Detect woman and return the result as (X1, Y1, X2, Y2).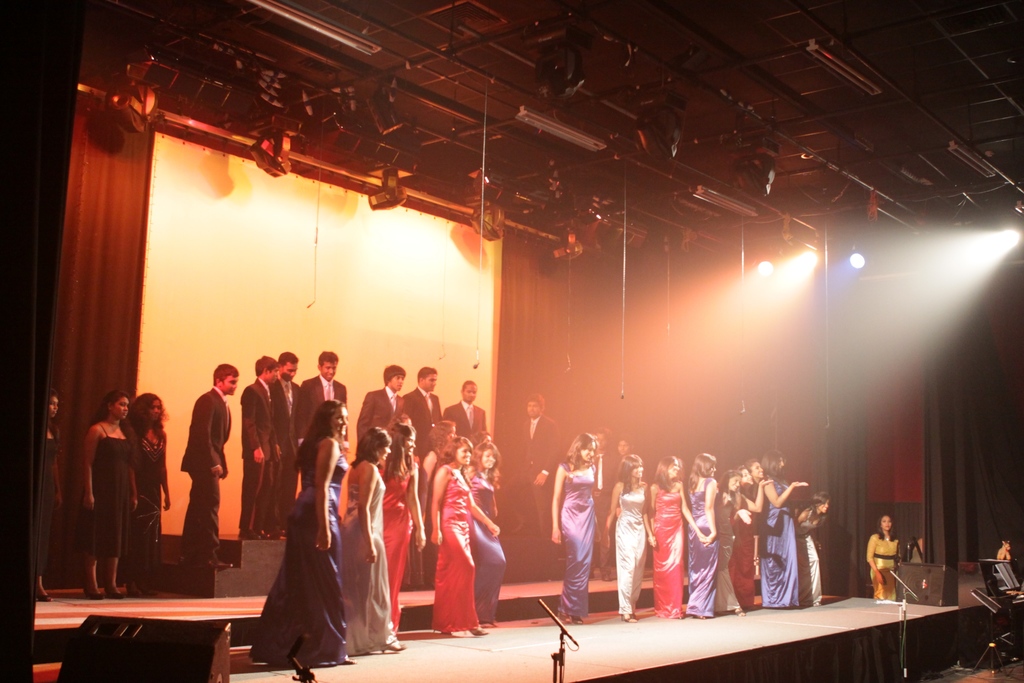
(605, 454, 656, 621).
